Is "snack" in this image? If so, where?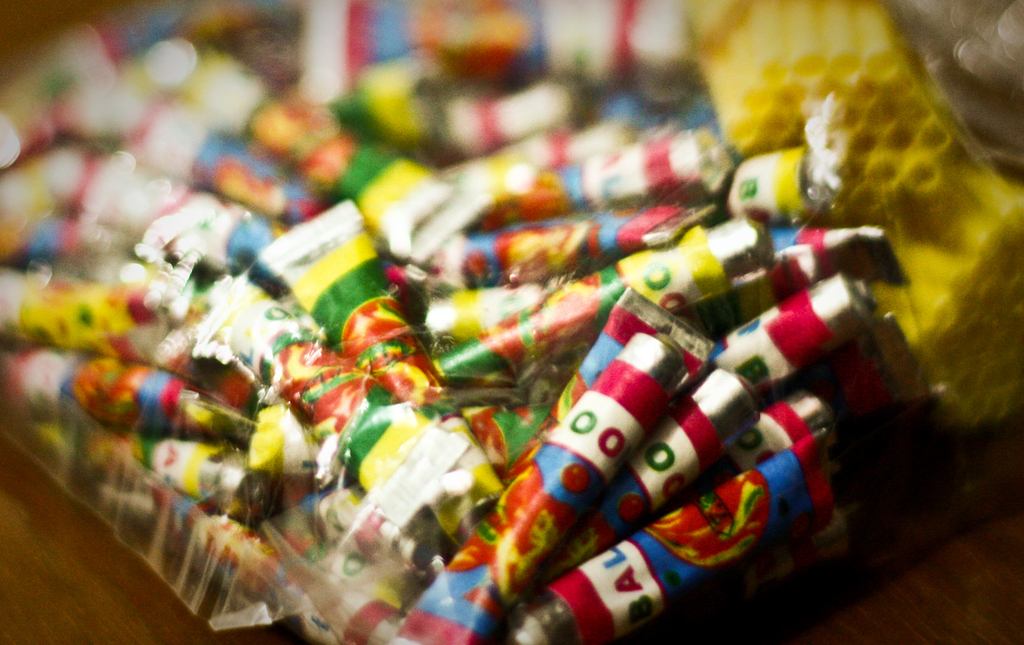
Yes, at bbox=(32, 56, 898, 644).
